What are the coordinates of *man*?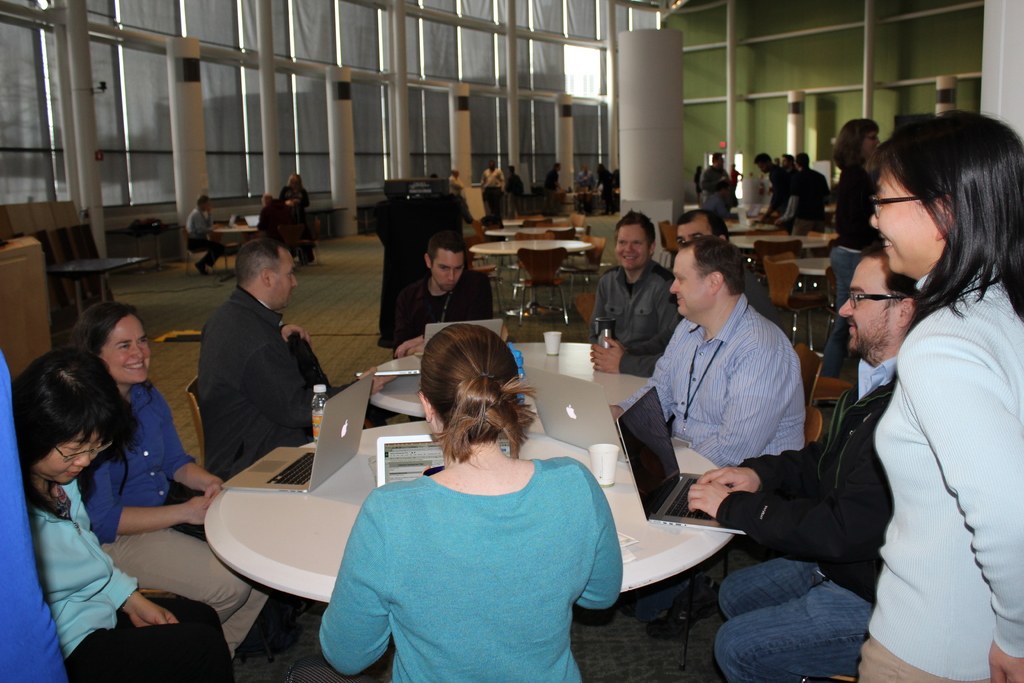
482 158 506 212.
